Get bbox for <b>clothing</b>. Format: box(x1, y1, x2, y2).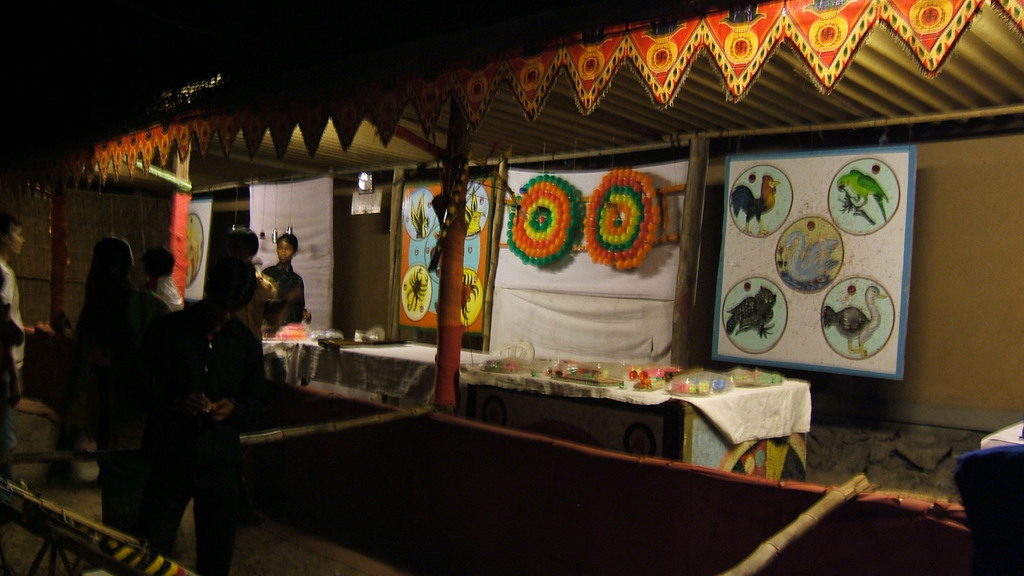
box(0, 257, 30, 418).
